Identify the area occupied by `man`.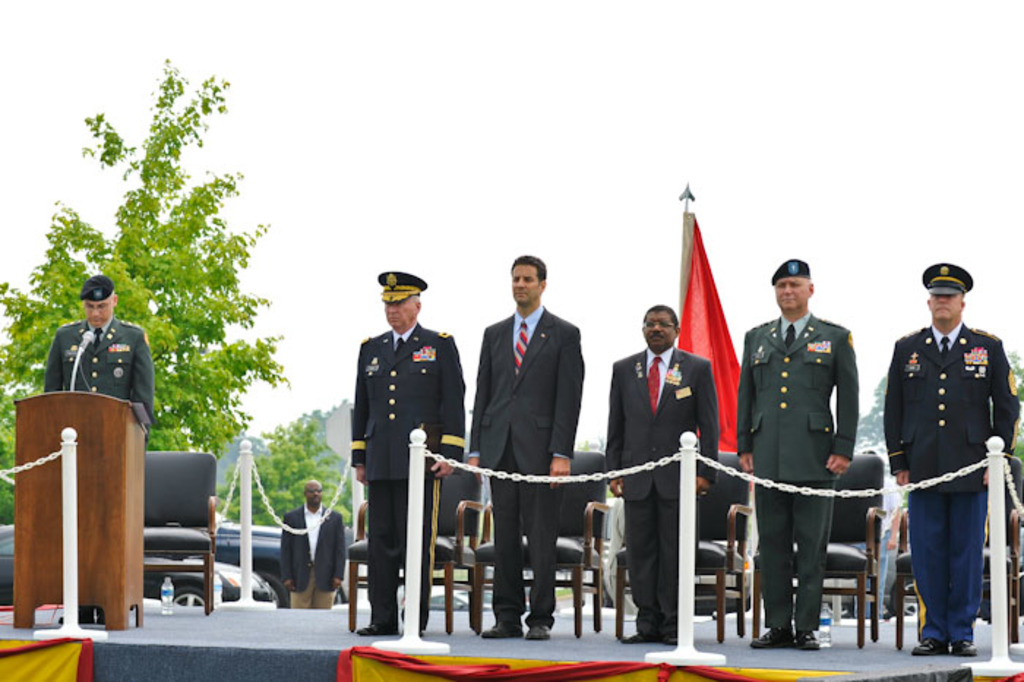
Area: select_region(465, 252, 587, 640).
